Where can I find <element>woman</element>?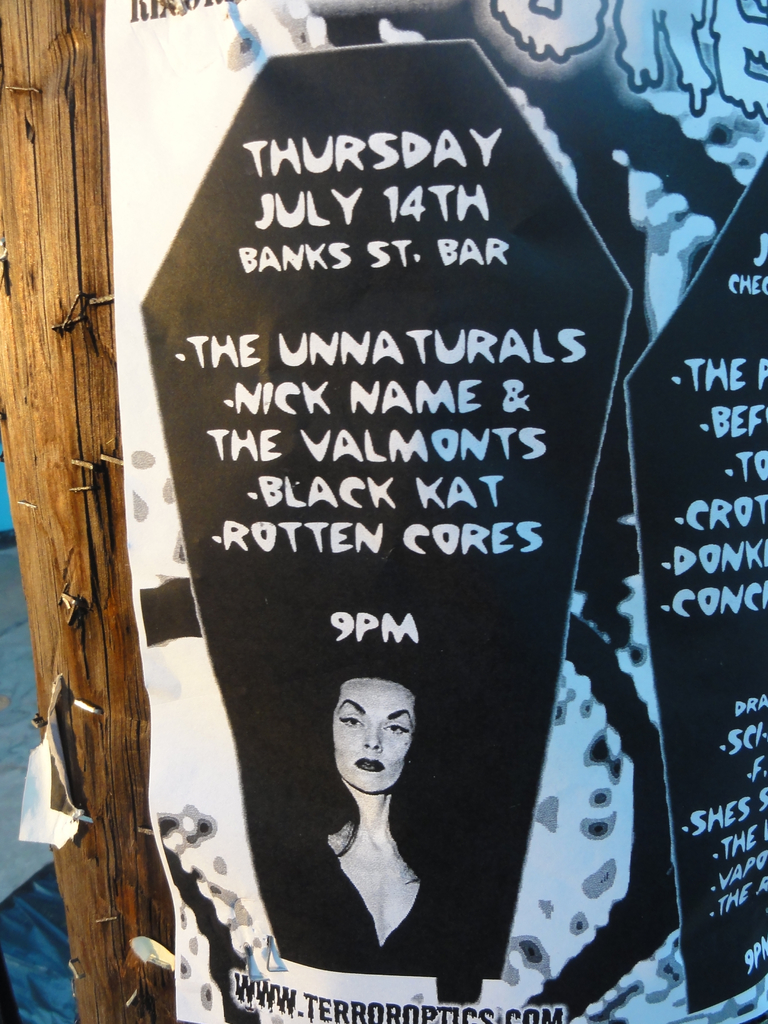
You can find it at {"left": 288, "top": 654, "right": 470, "bottom": 984}.
